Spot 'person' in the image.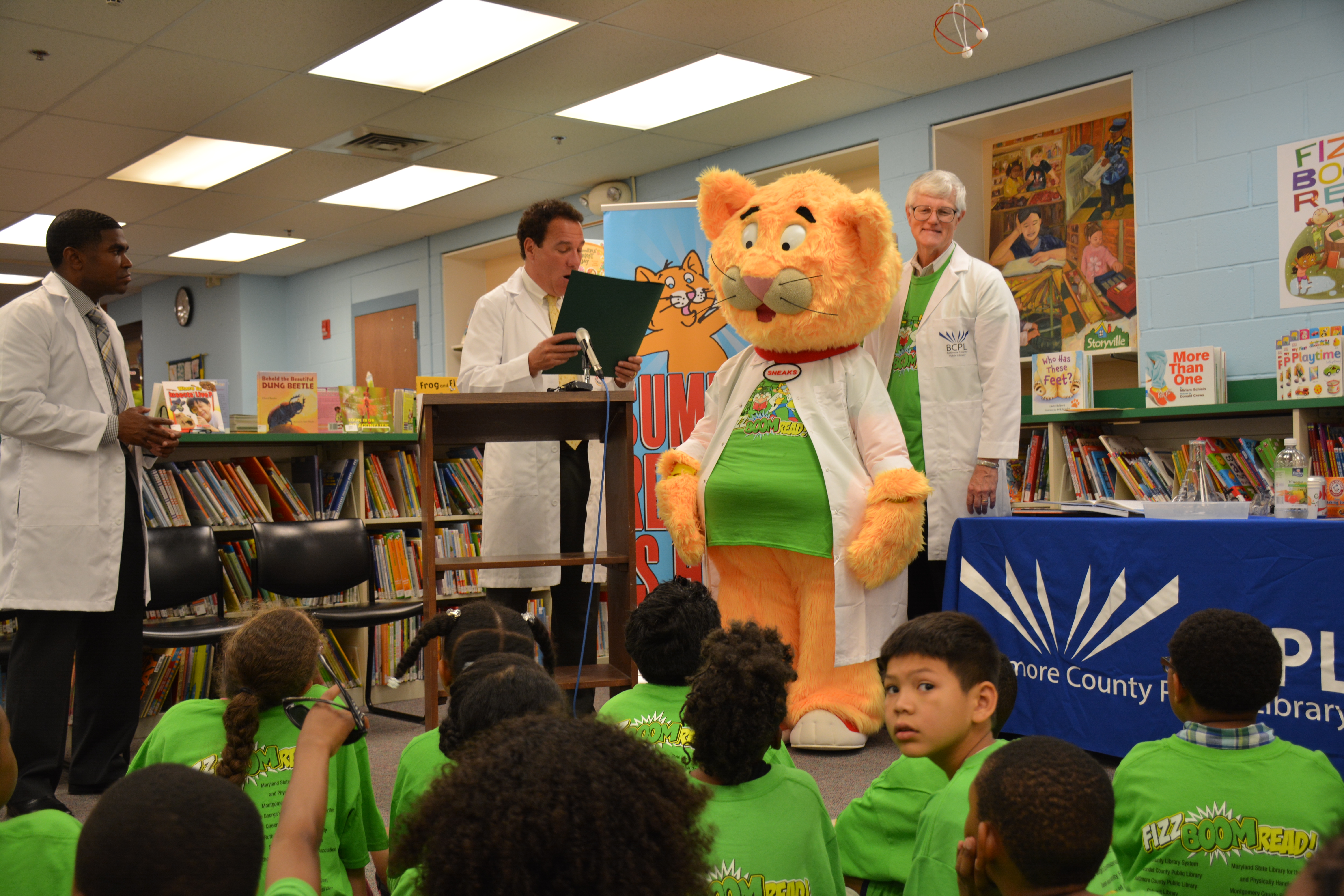
'person' found at 155, 138, 184, 200.
